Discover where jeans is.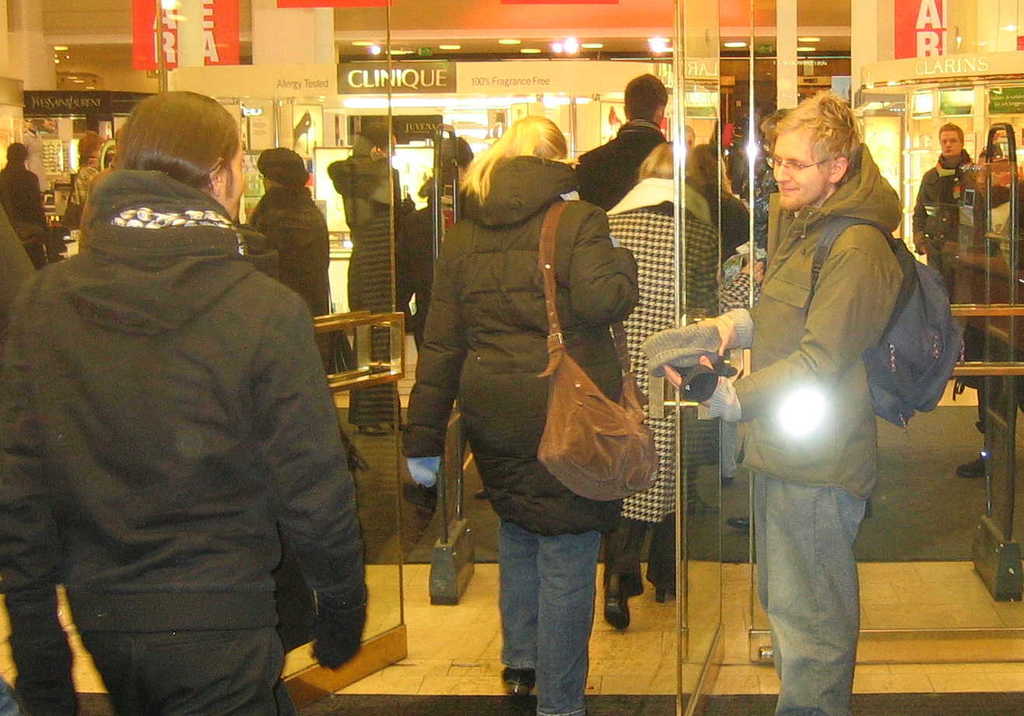
Discovered at (x1=726, y1=416, x2=737, y2=482).
